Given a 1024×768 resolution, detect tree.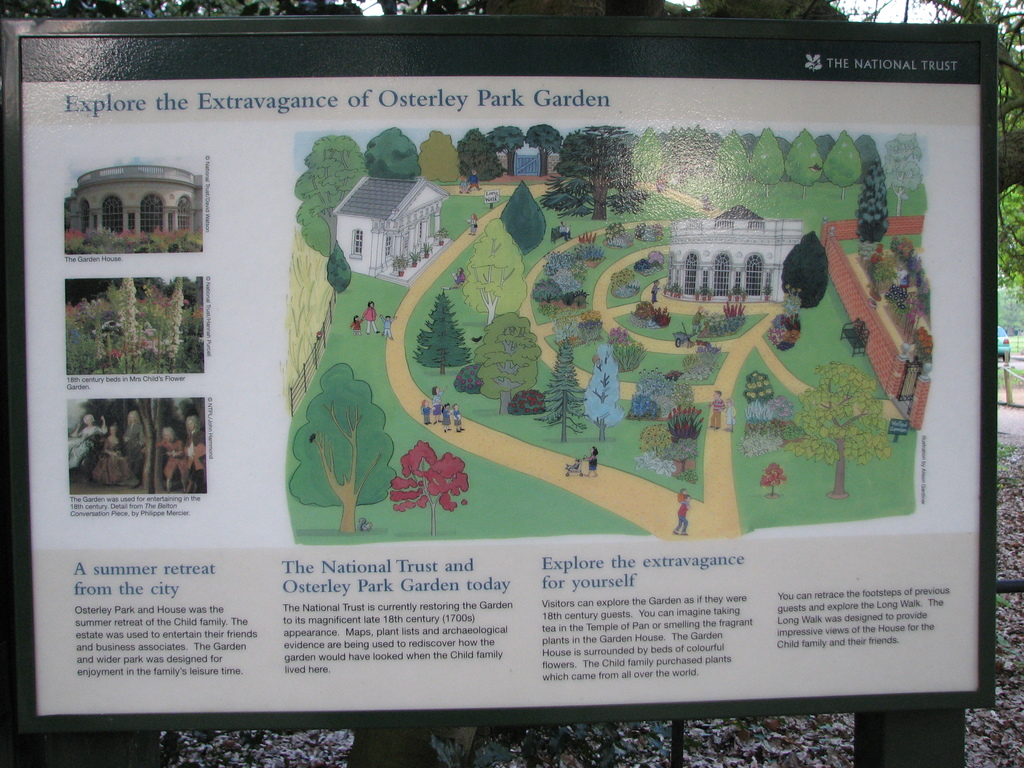
box=[369, 125, 415, 179].
